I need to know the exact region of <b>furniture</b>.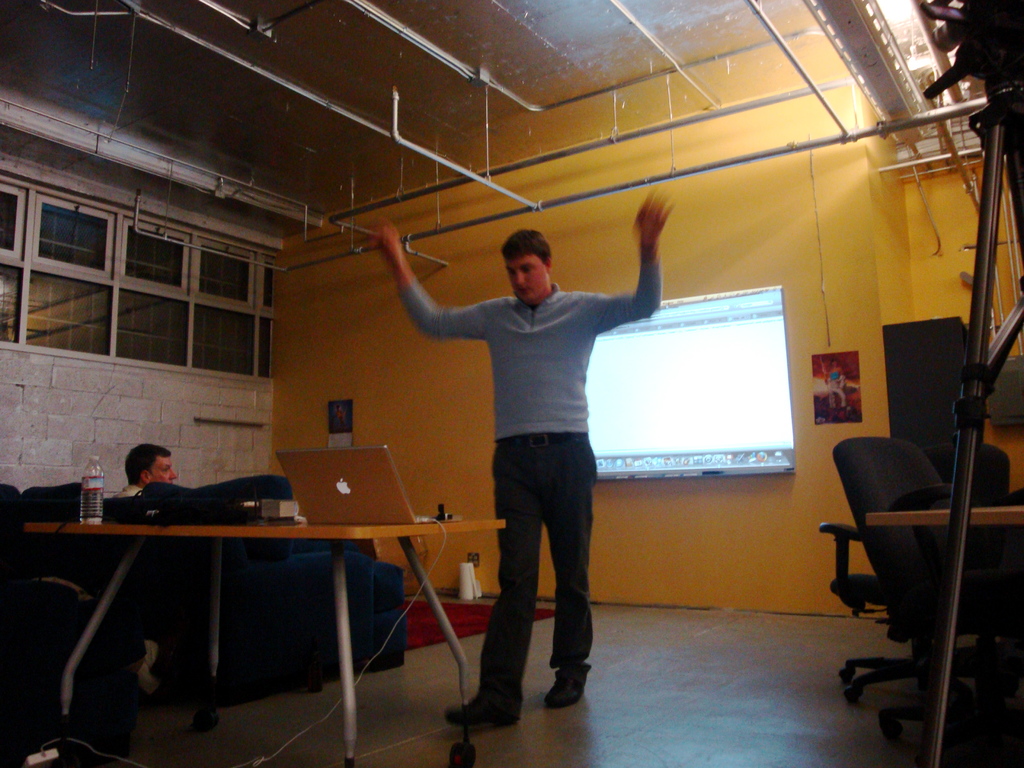
Region: (0, 474, 404, 704).
